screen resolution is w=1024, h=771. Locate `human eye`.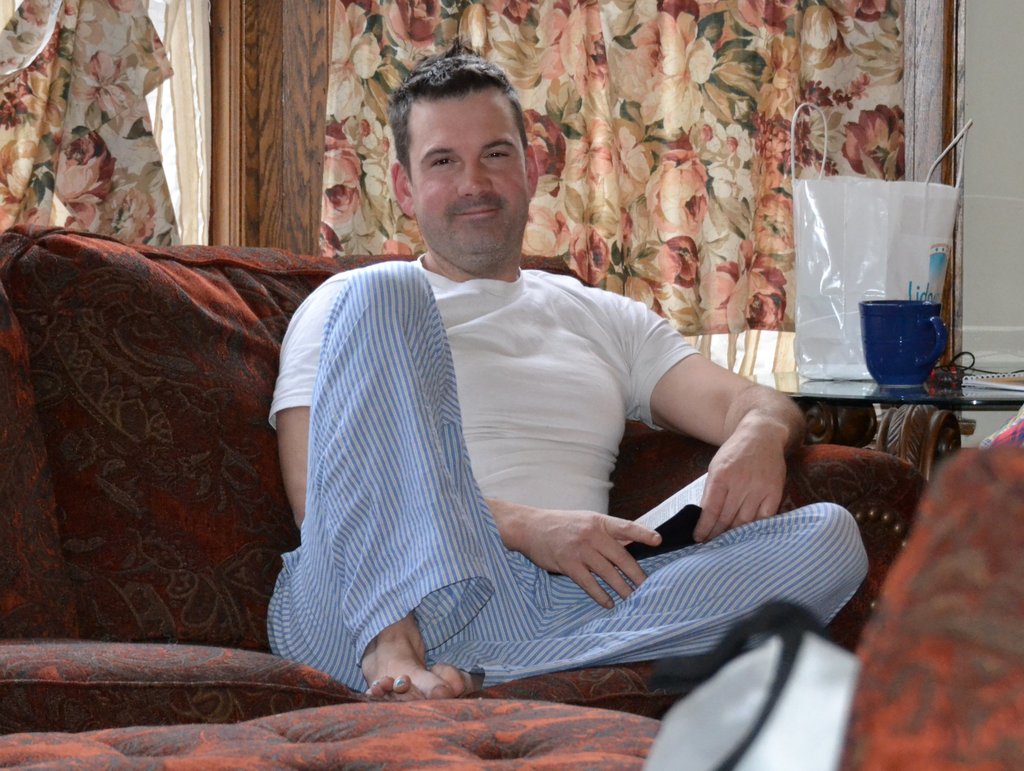
[477, 143, 511, 165].
